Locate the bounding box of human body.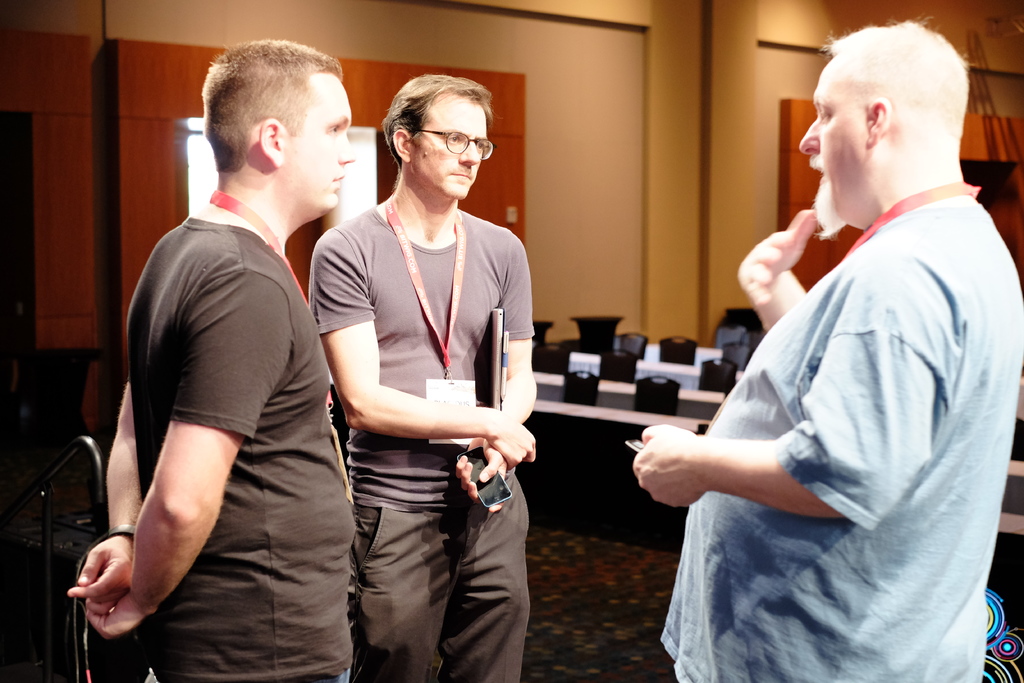
Bounding box: (630, 188, 1023, 682).
